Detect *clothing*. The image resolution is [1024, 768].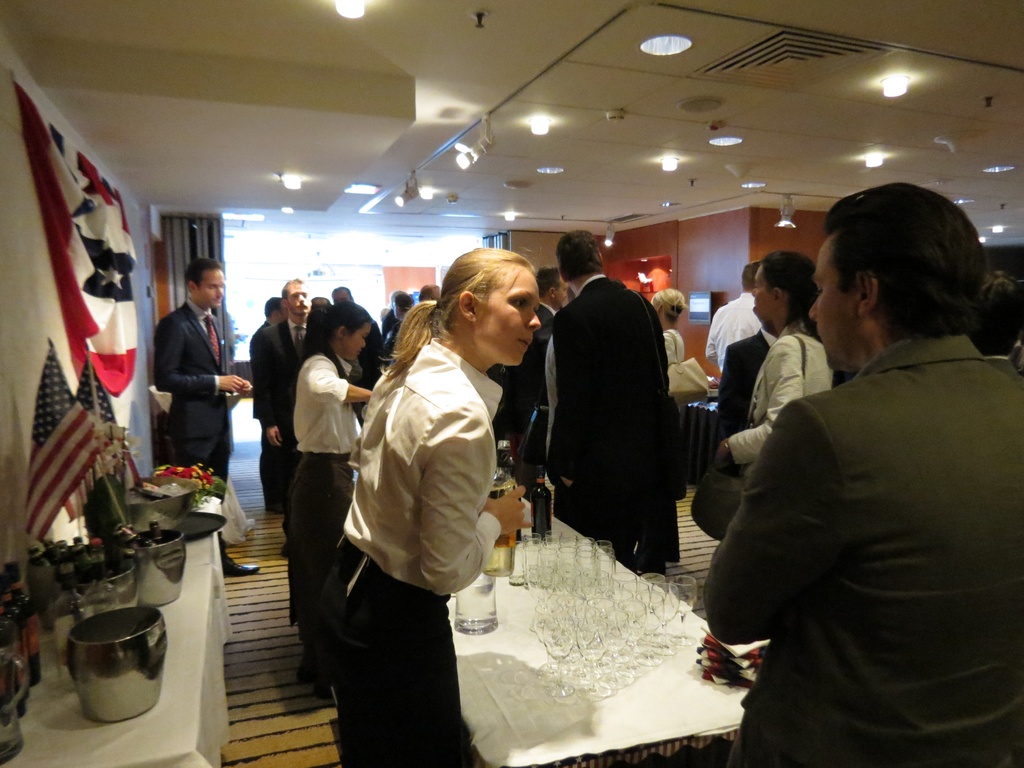
bbox=(659, 323, 687, 497).
